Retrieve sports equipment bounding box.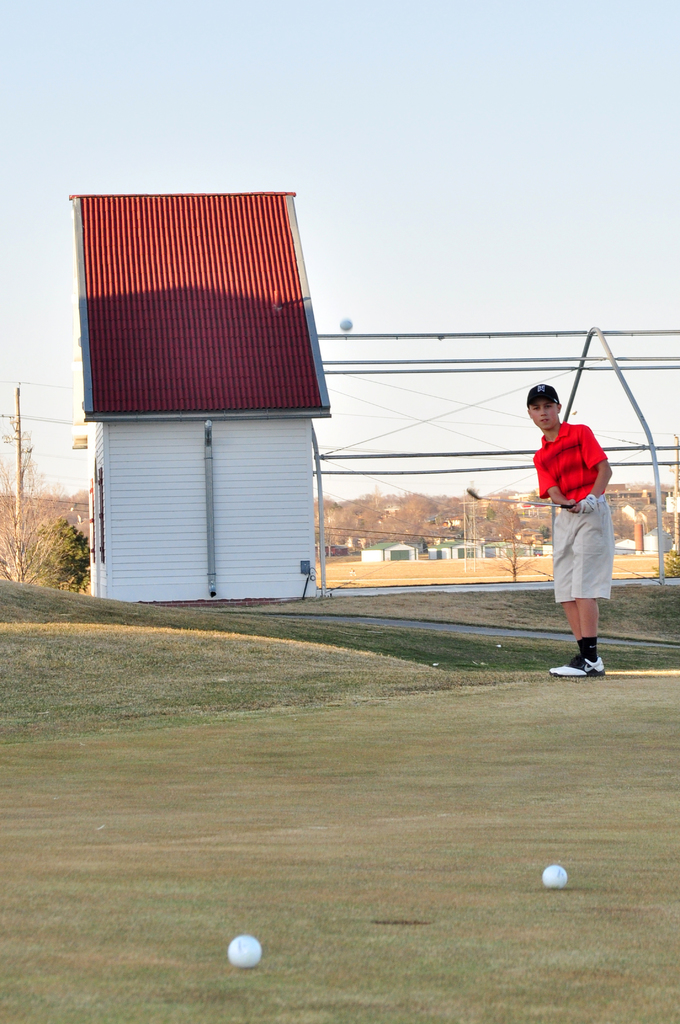
Bounding box: pyautogui.locateOnScreen(231, 934, 267, 970).
